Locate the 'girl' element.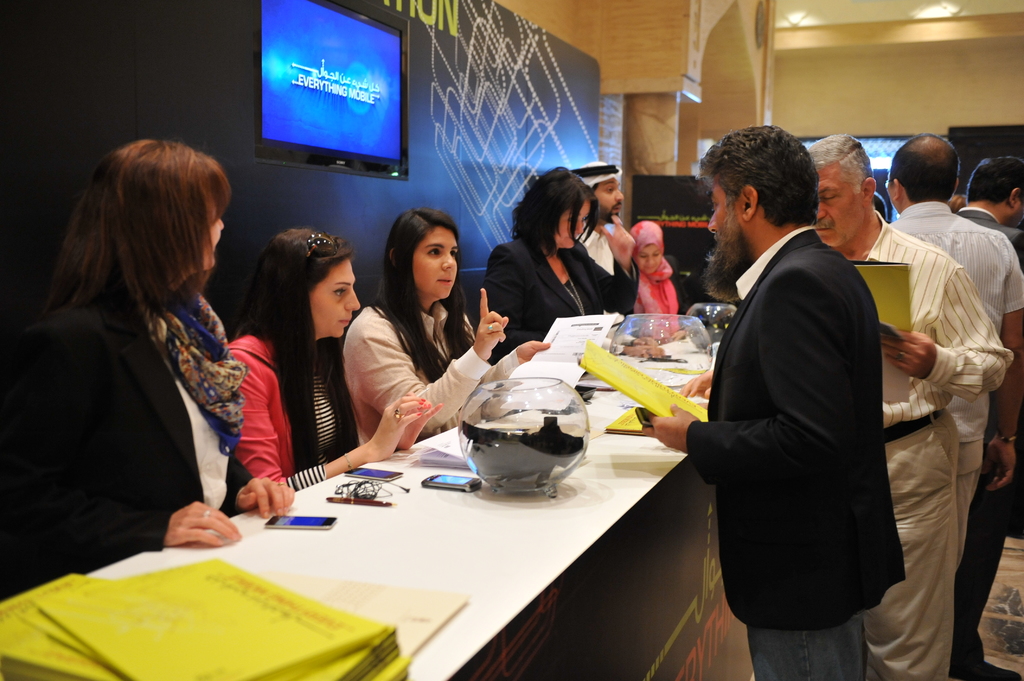
Element bbox: [left=339, top=207, right=550, bottom=451].
